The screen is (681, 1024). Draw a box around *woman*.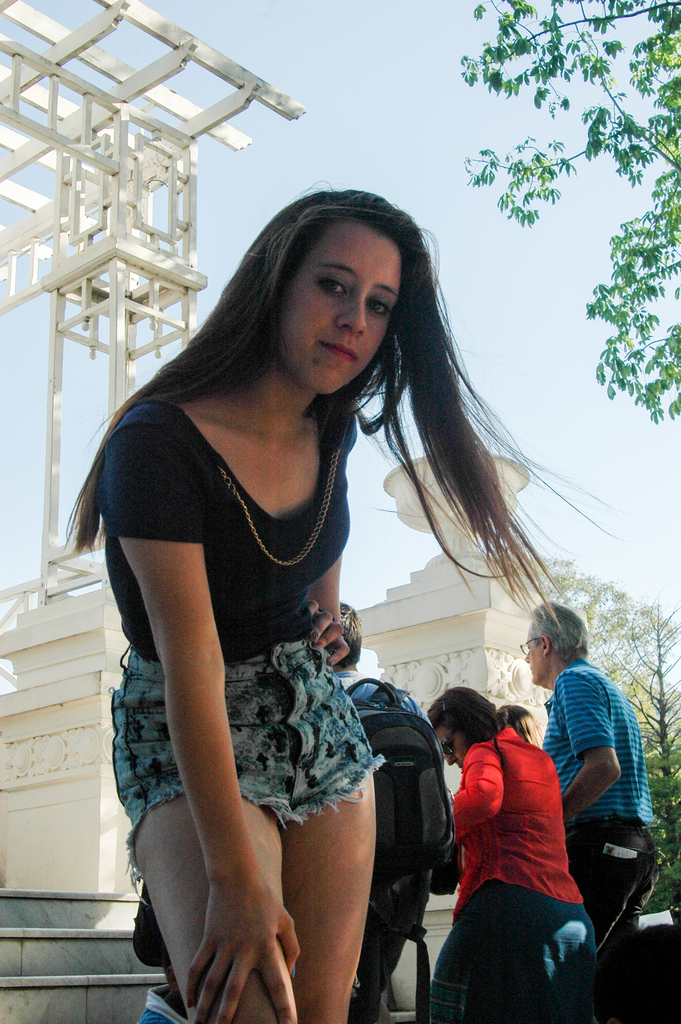
(334,593,436,1012).
